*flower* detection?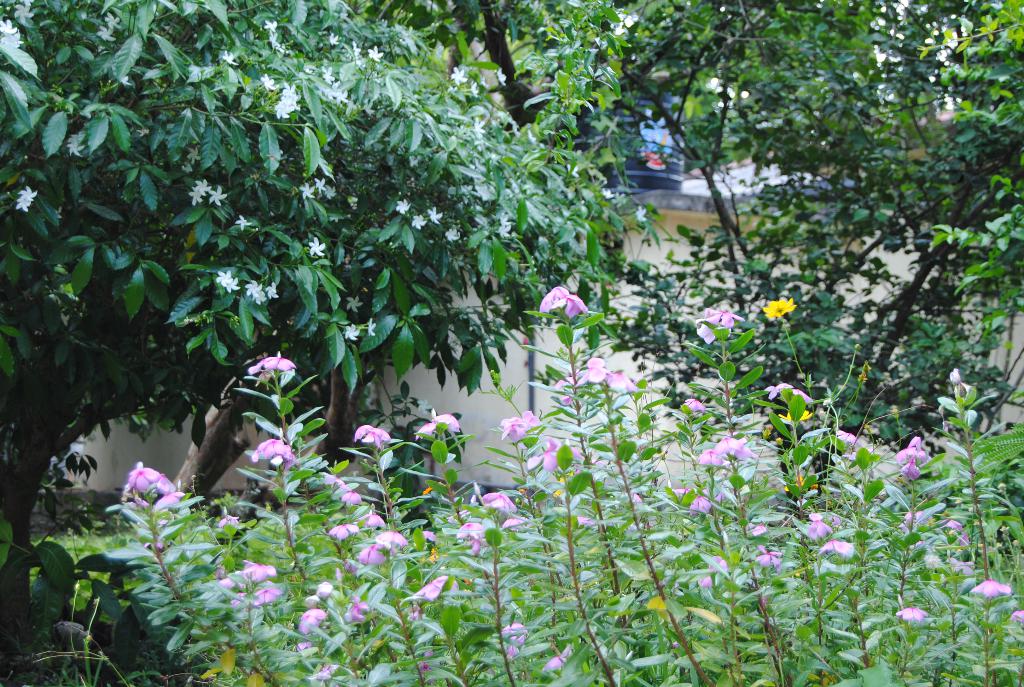
[575, 351, 609, 385]
